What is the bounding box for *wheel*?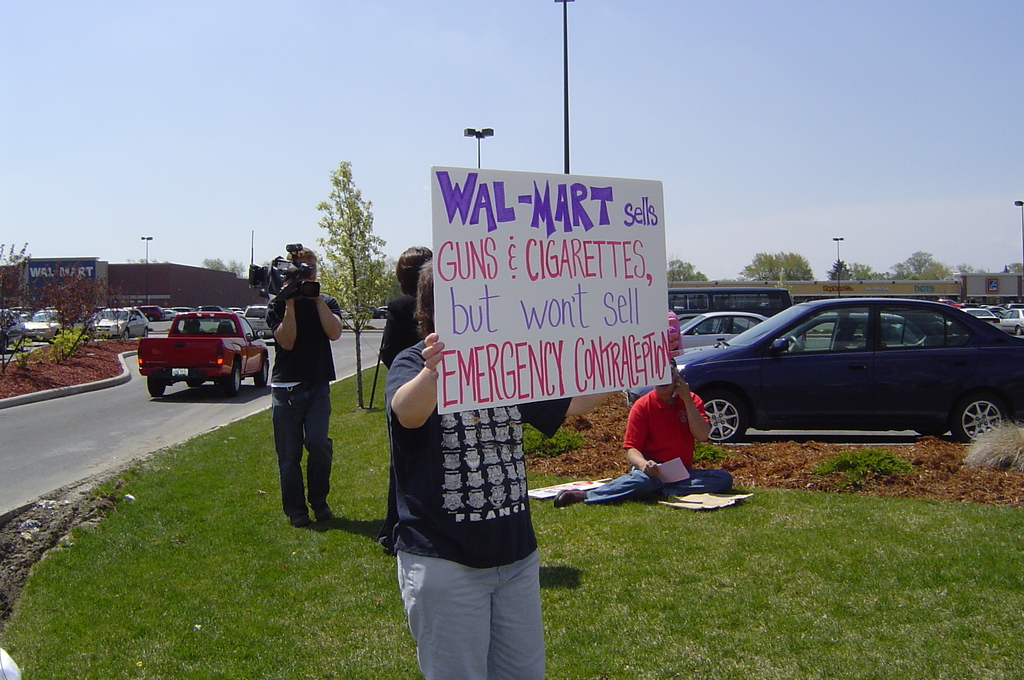
rect(944, 384, 1012, 453).
